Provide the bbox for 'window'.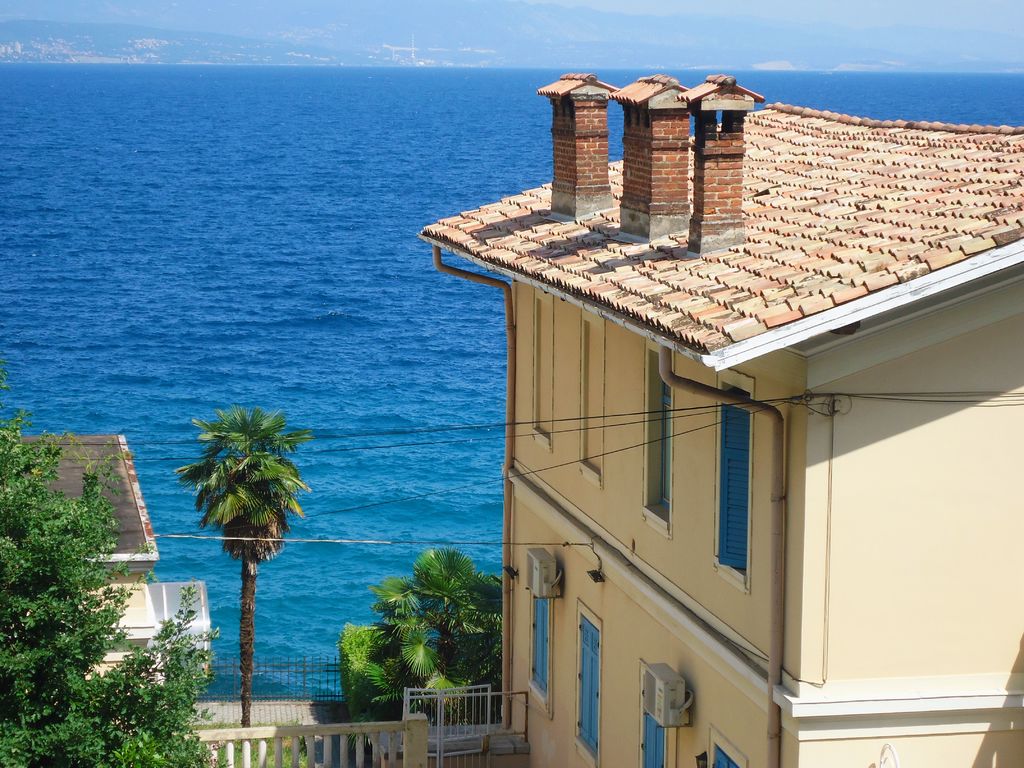
[left=531, top=599, right=552, bottom=694].
